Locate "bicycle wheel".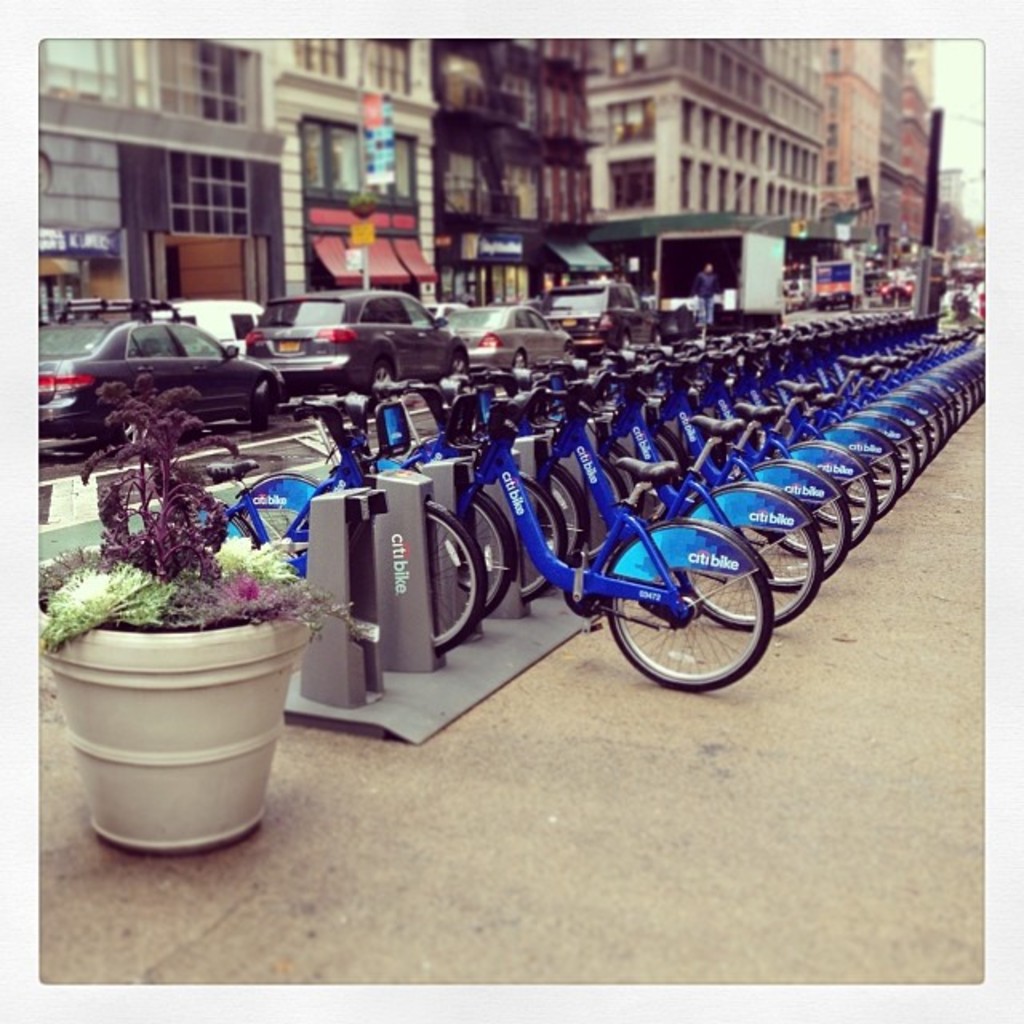
Bounding box: {"left": 874, "top": 435, "right": 931, "bottom": 488}.
